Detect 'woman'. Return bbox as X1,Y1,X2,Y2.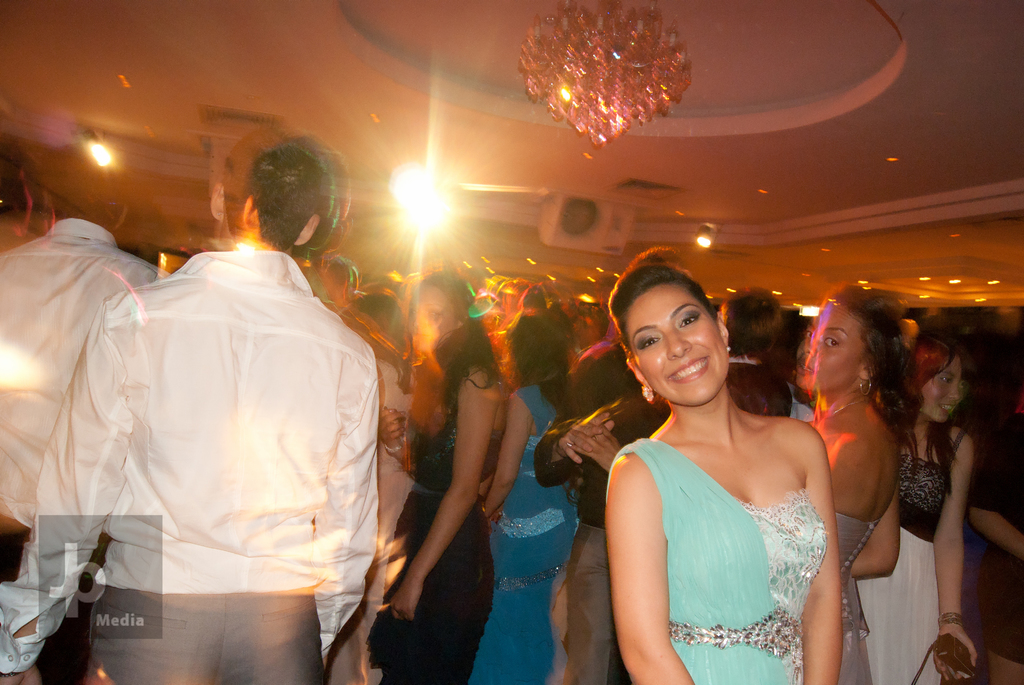
805,290,916,684.
